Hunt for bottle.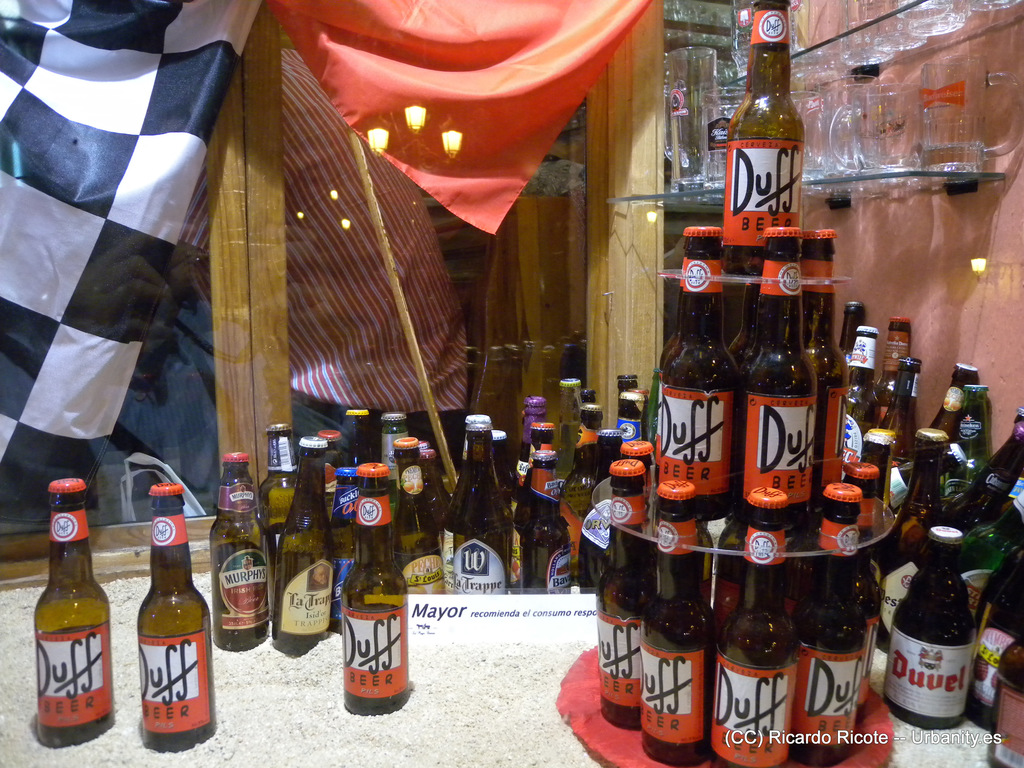
Hunted down at <bbox>737, 225, 810, 515</bbox>.
